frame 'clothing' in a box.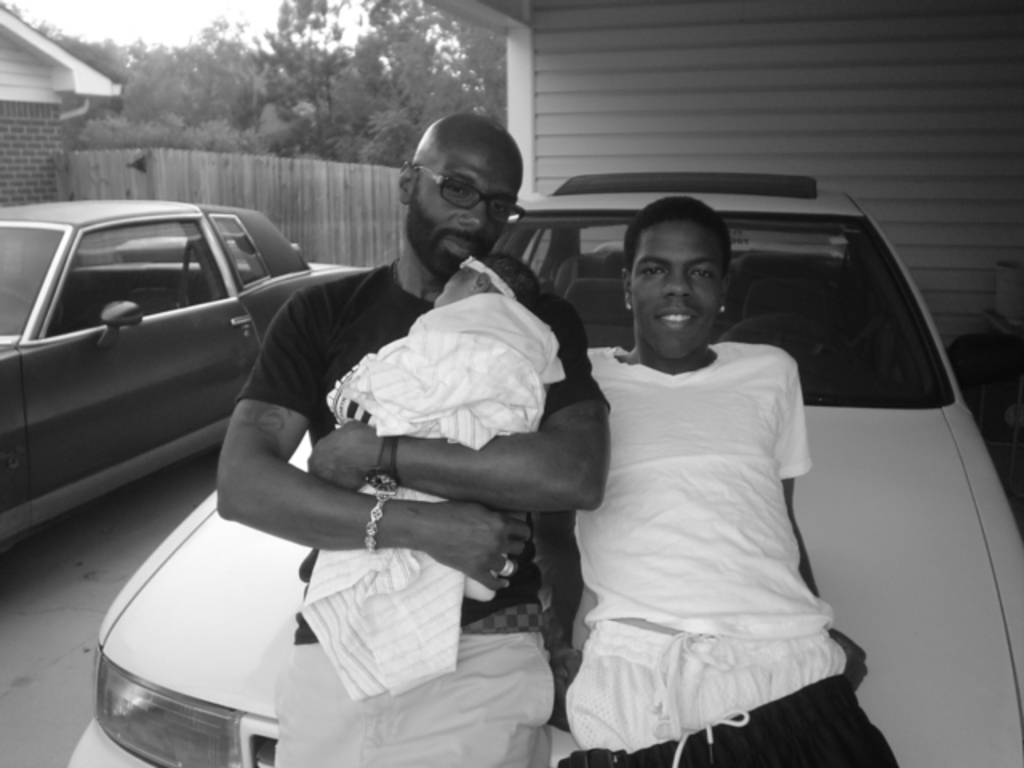
<box>552,283,867,730</box>.
